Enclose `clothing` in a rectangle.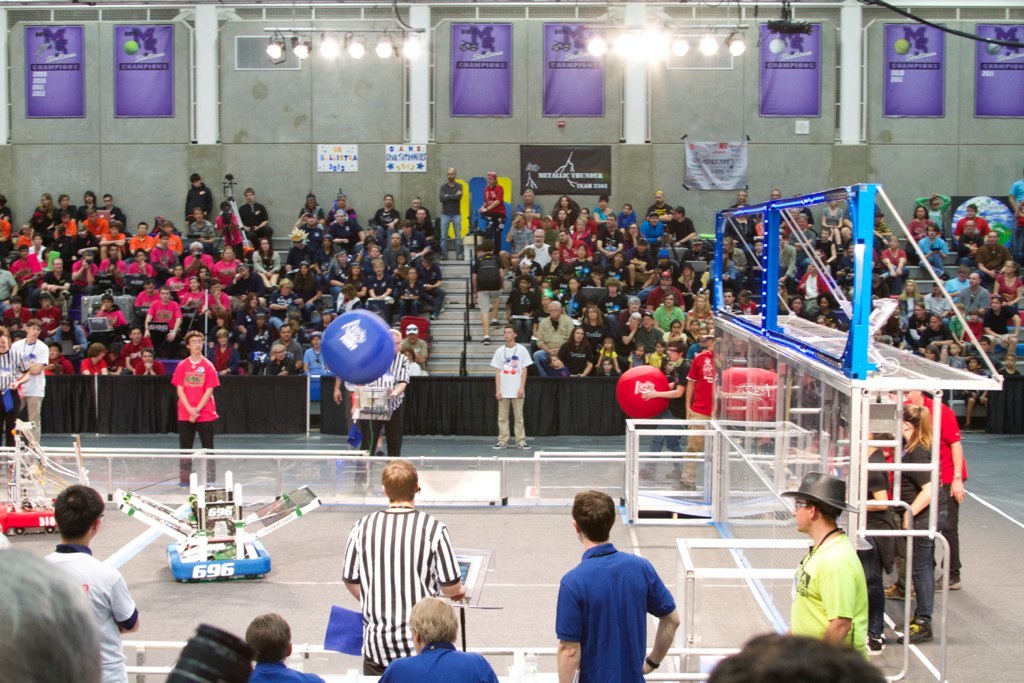
x1=7, y1=340, x2=50, y2=444.
